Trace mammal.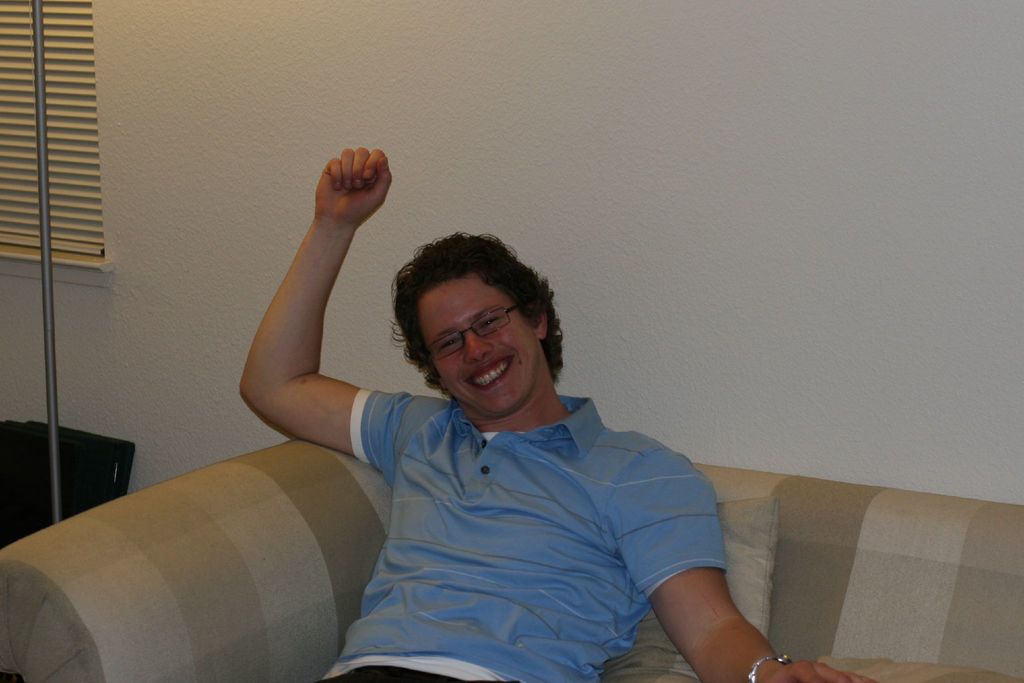
Traced to 29:238:757:650.
